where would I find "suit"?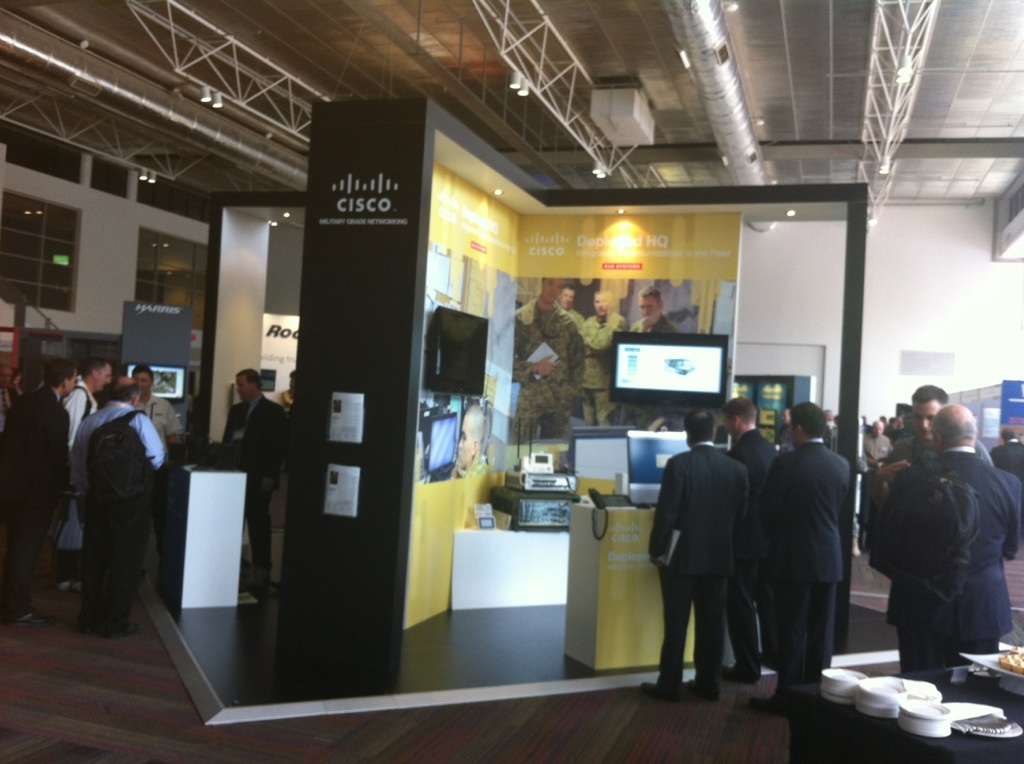
At detection(725, 427, 780, 679).
